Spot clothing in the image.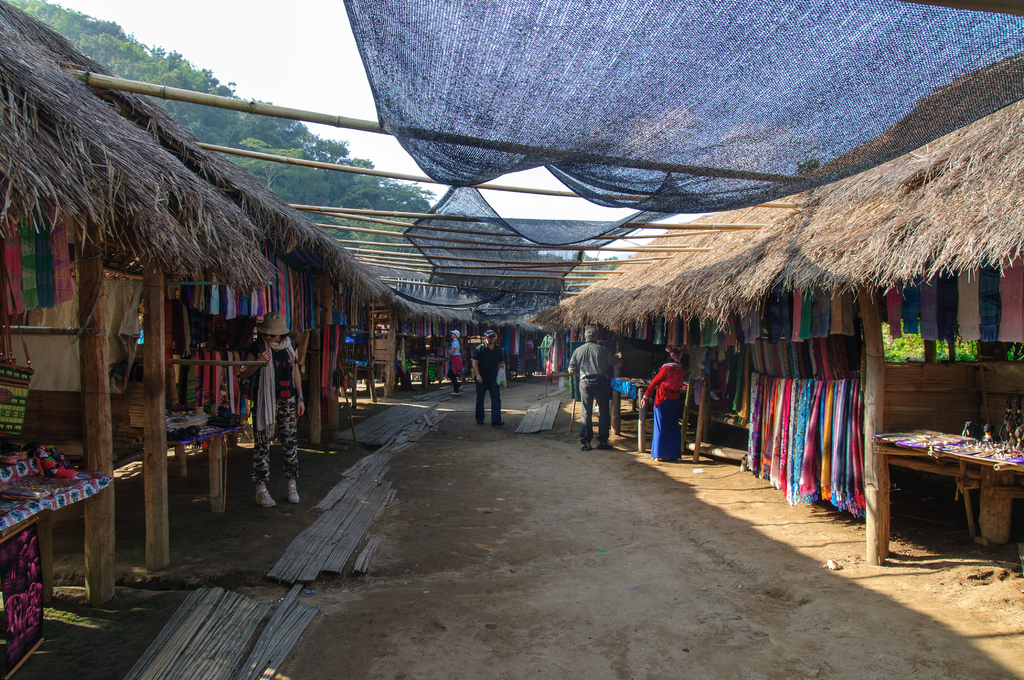
clothing found at x1=259, y1=345, x2=294, y2=400.
